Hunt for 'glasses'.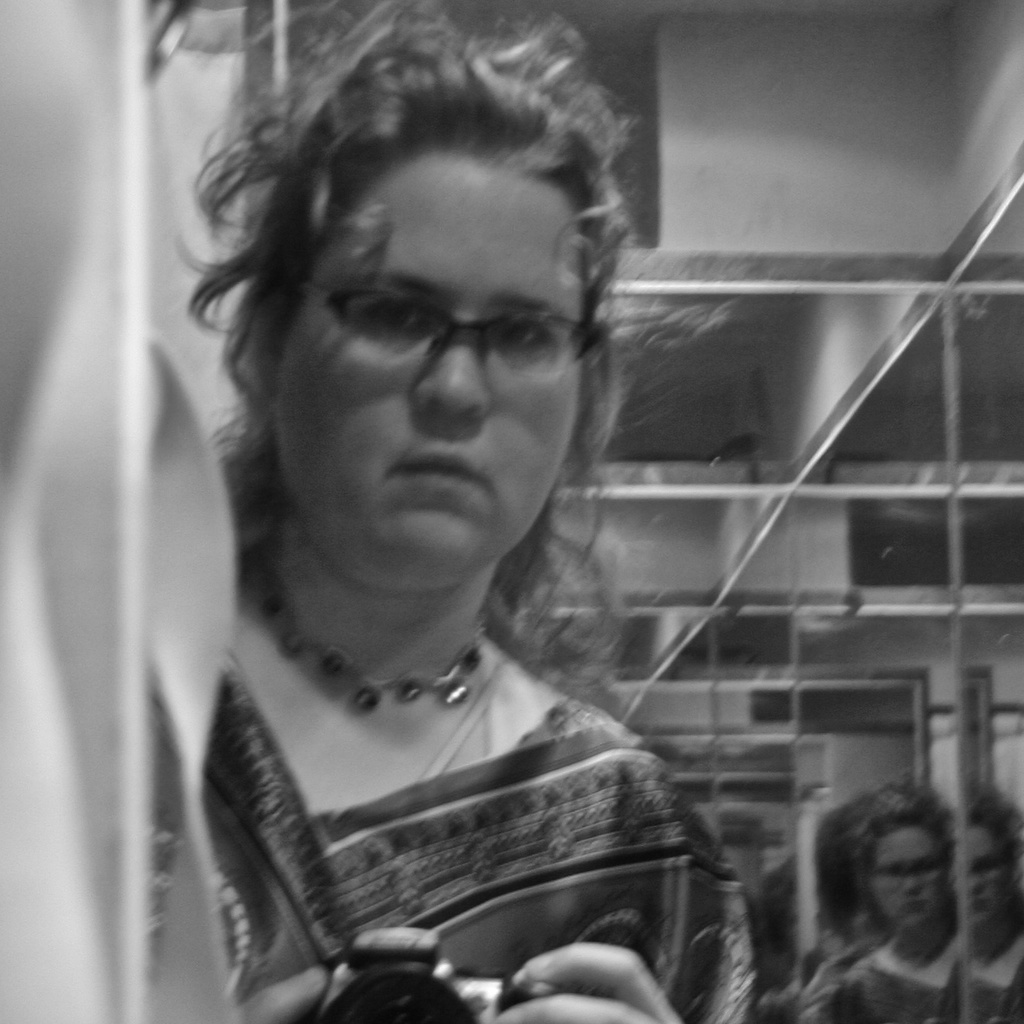
Hunted down at <bbox>287, 273, 596, 377</bbox>.
